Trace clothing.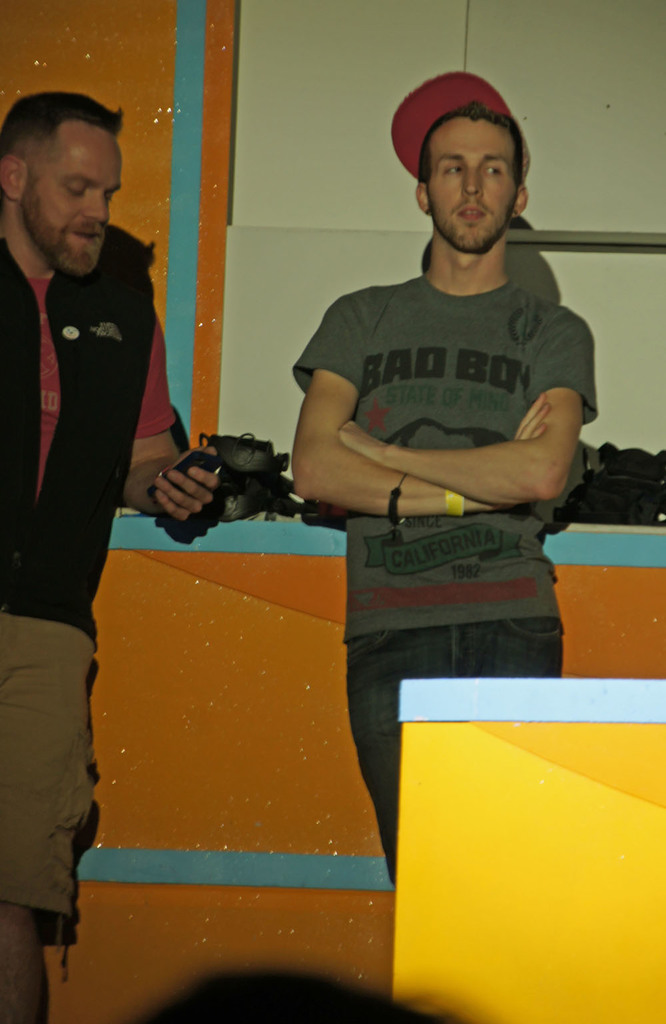
Traced to left=0, top=266, right=172, bottom=971.
